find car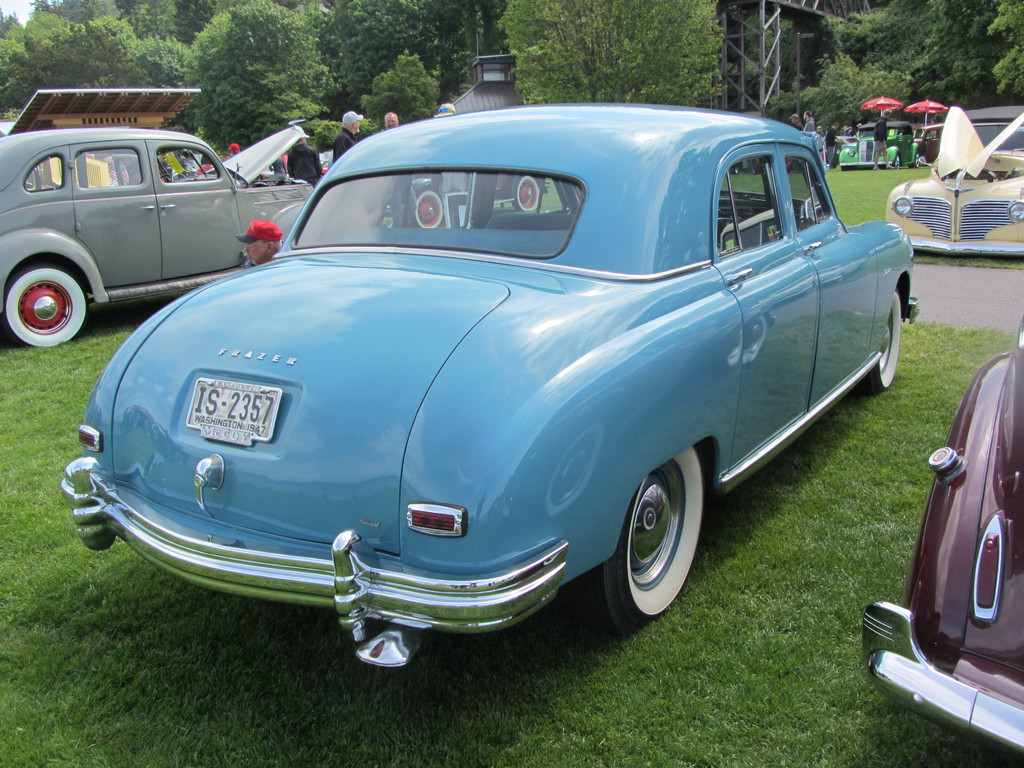
887 108 1023 262
